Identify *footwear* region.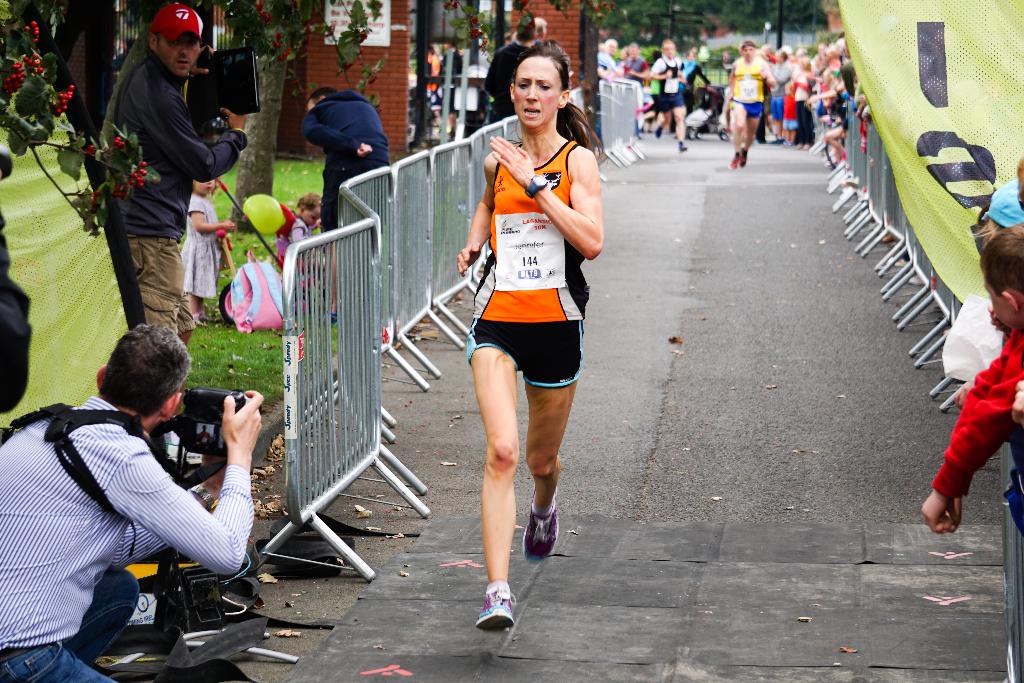
Region: 729:148:739:170.
